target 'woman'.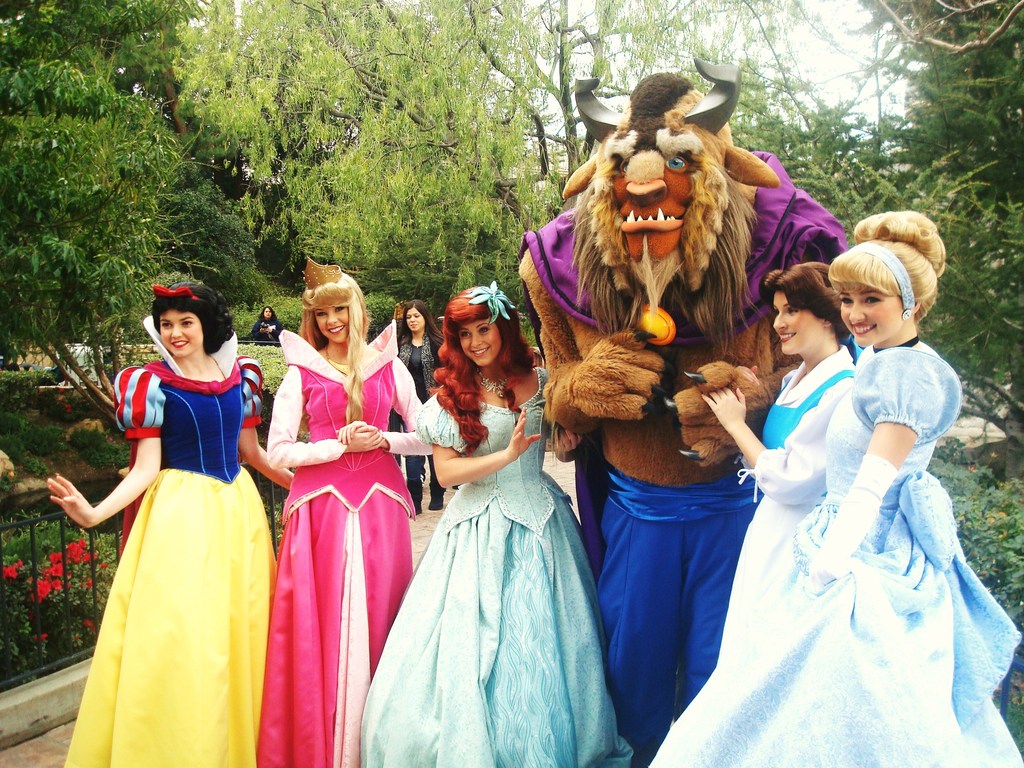
Target region: detection(50, 284, 291, 767).
